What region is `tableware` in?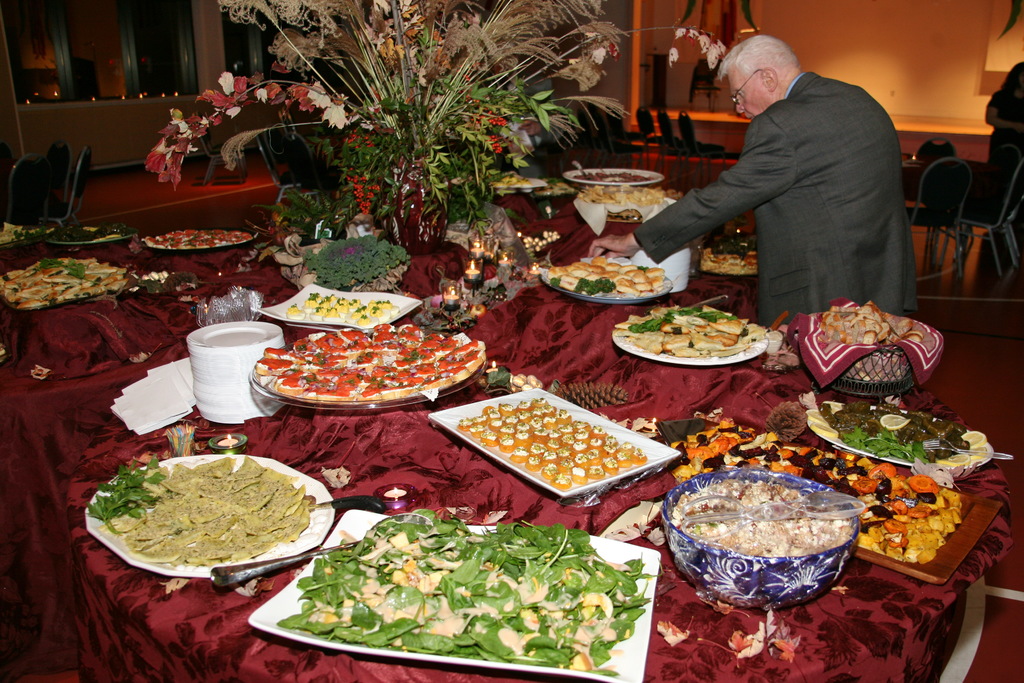
pyautogui.locateOnScreen(247, 507, 664, 682).
